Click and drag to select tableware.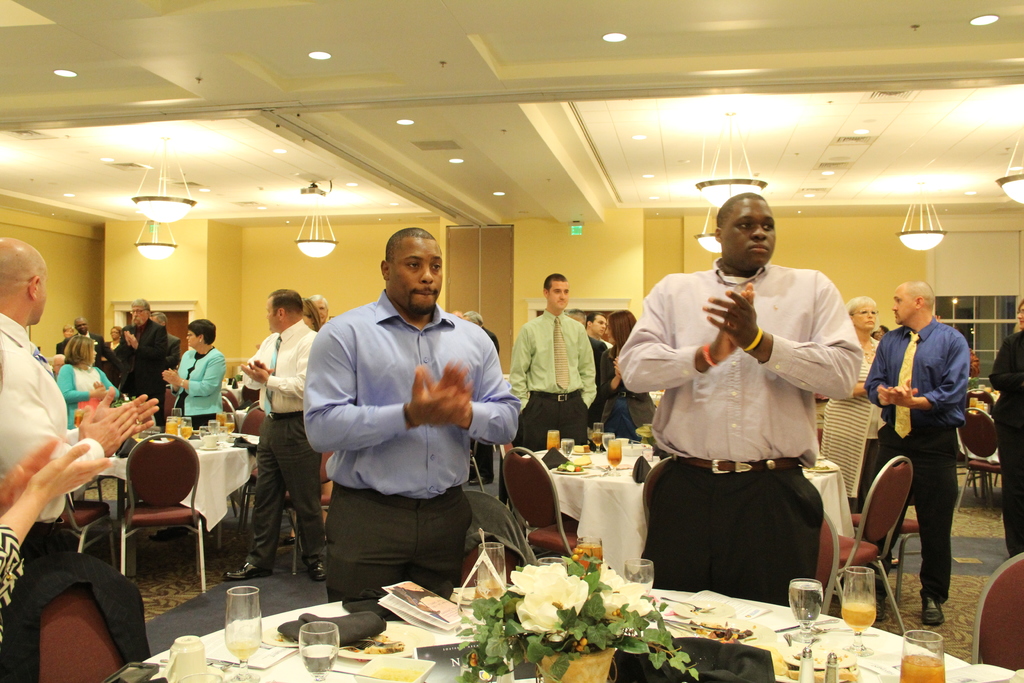
Selection: 159 634 207 682.
